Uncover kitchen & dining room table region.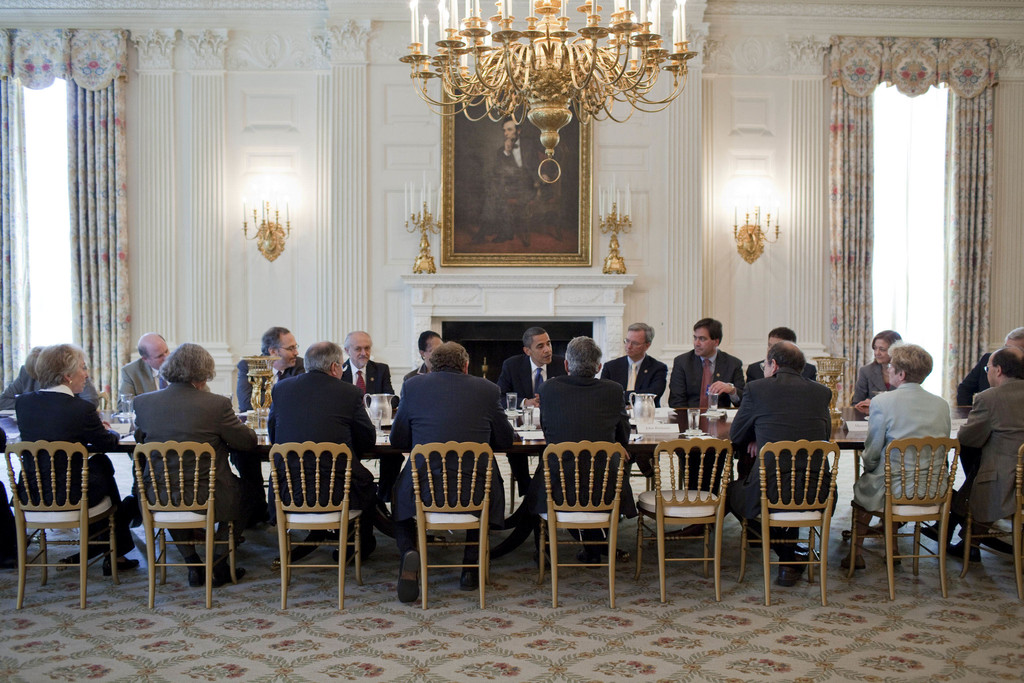
Uncovered: [0, 407, 975, 561].
